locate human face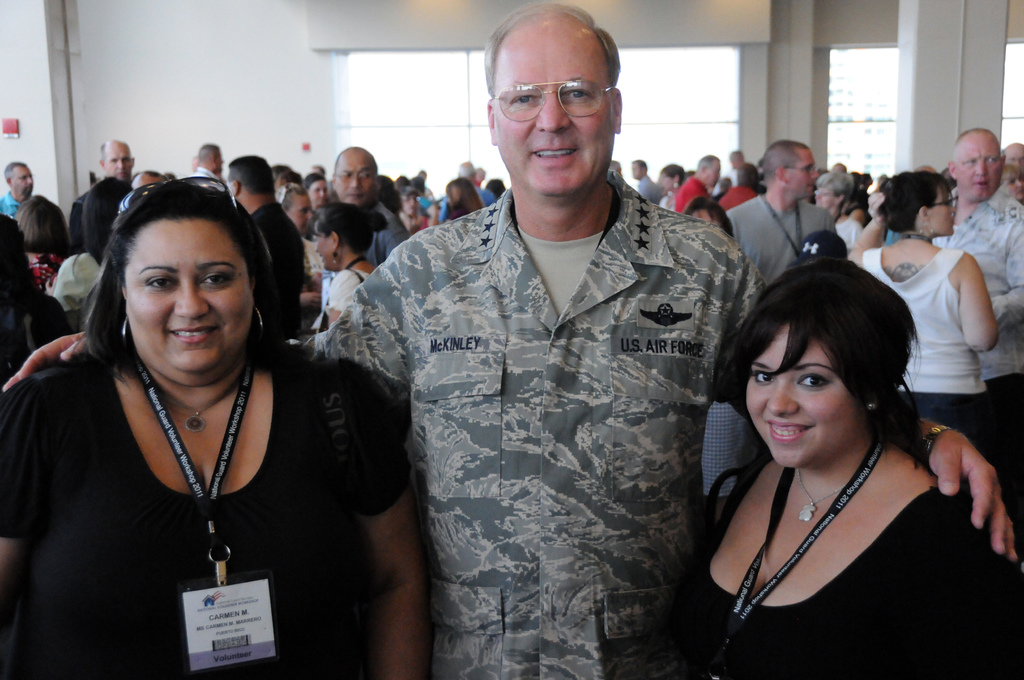
box=[127, 214, 253, 376]
